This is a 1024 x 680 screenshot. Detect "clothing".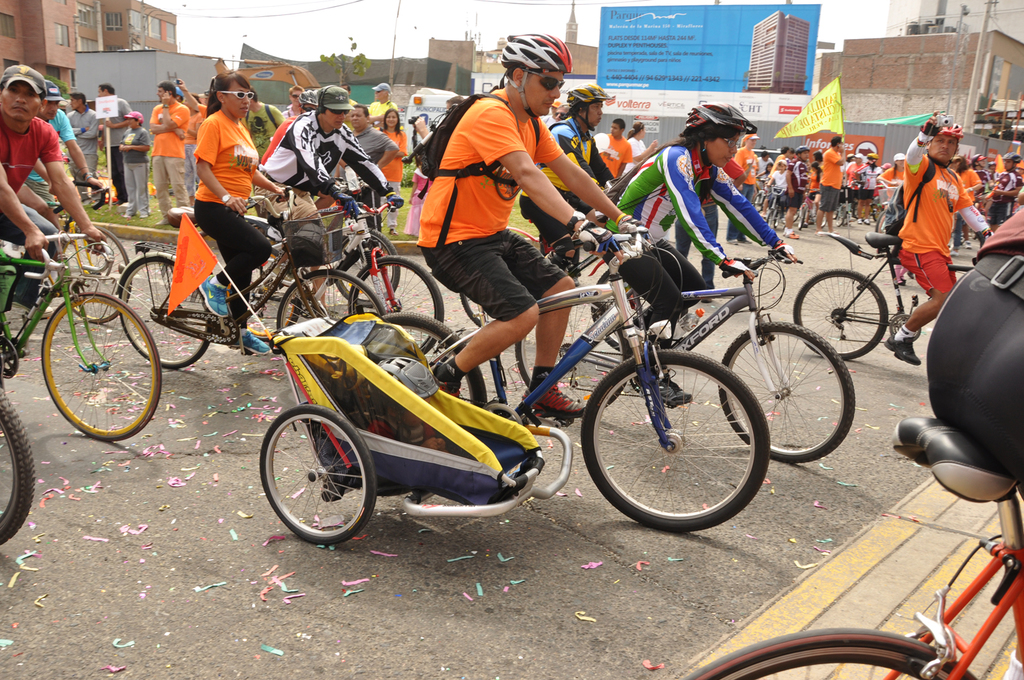
crop(948, 168, 984, 242).
